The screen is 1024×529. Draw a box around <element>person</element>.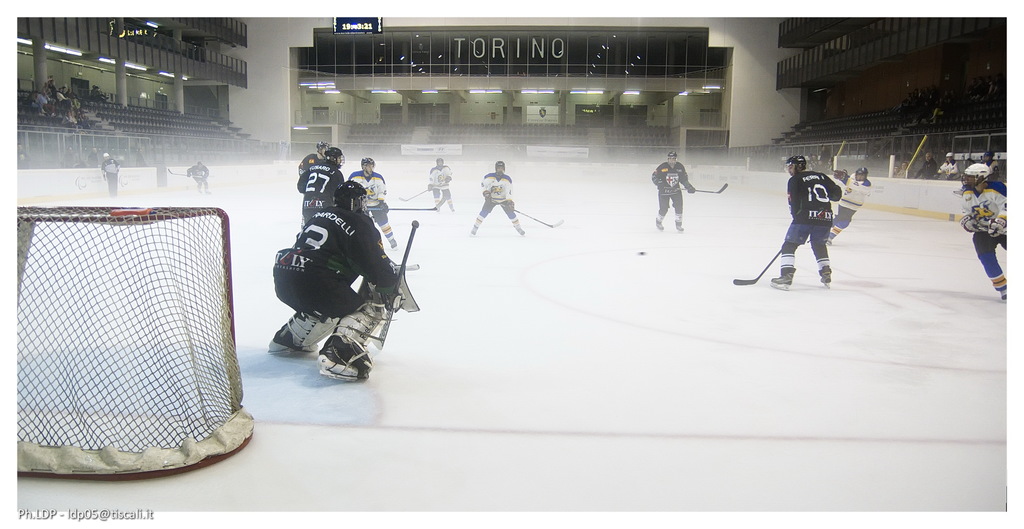
rect(897, 161, 912, 183).
